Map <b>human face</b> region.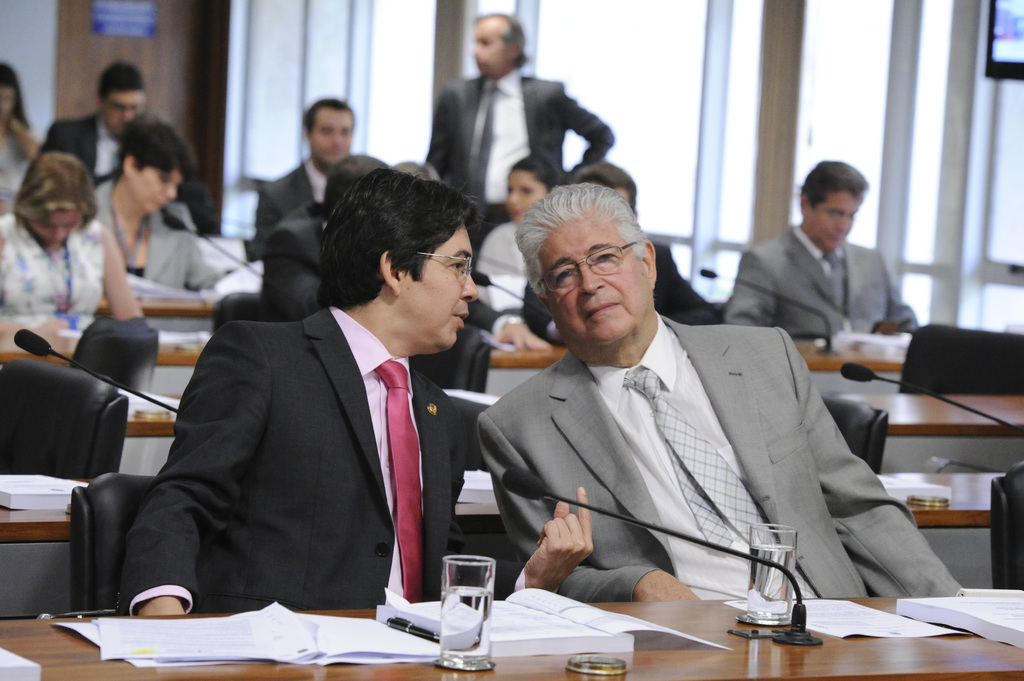
Mapped to [left=808, top=186, right=863, bottom=248].
